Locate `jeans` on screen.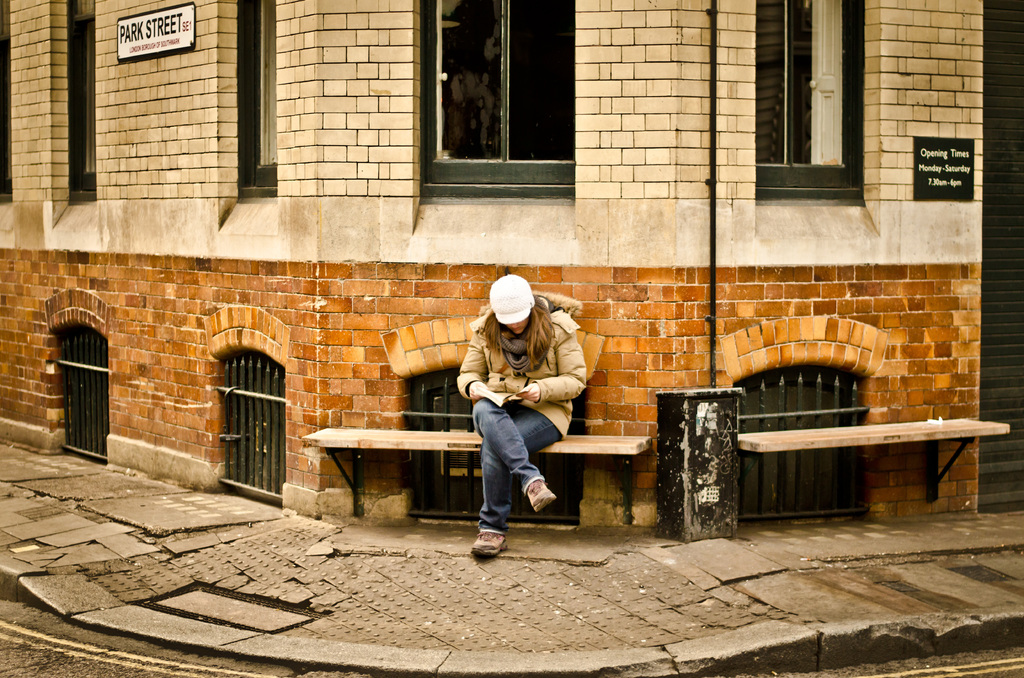
On screen at {"x1": 460, "y1": 401, "x2": 552, "y2": 545}.
